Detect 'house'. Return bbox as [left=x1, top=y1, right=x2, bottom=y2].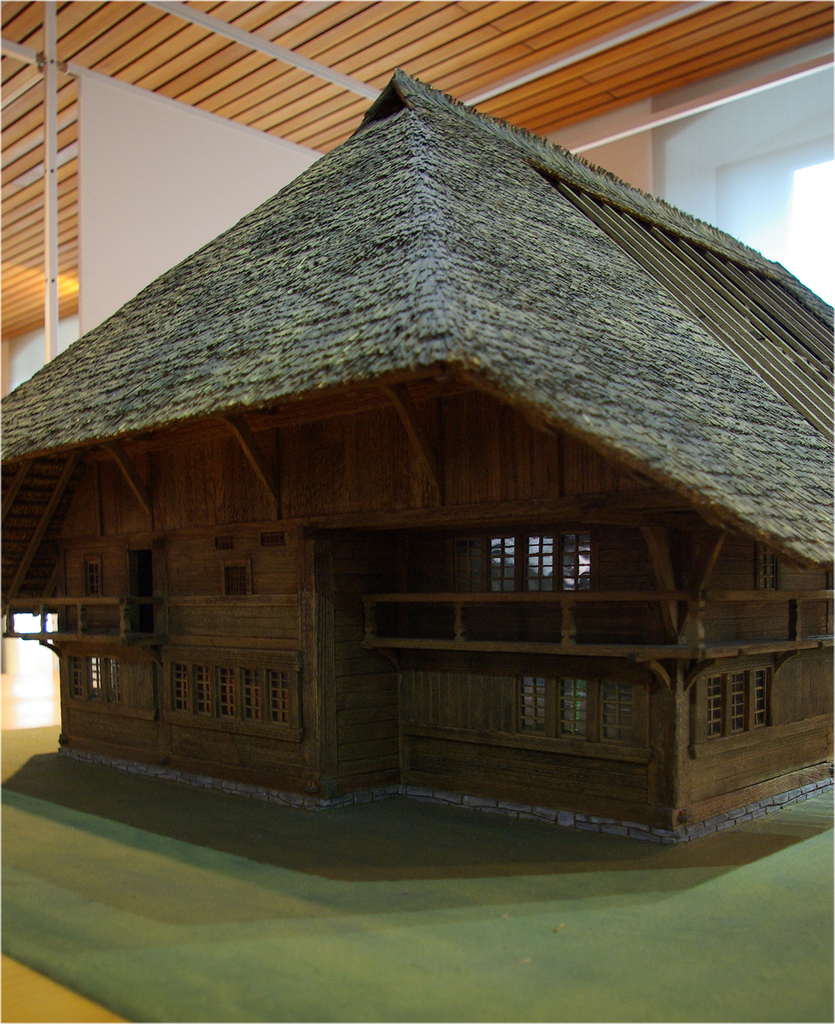
[left=0, top=68, right=834, bottom=842].
